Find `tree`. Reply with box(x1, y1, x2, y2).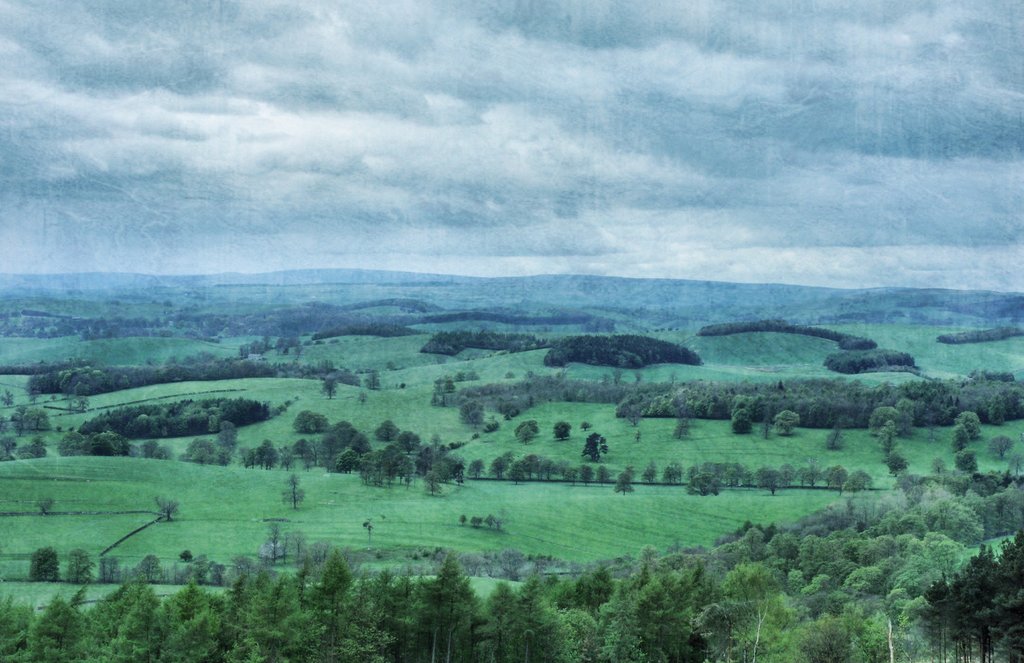
box(577, 434, 607, 462).
